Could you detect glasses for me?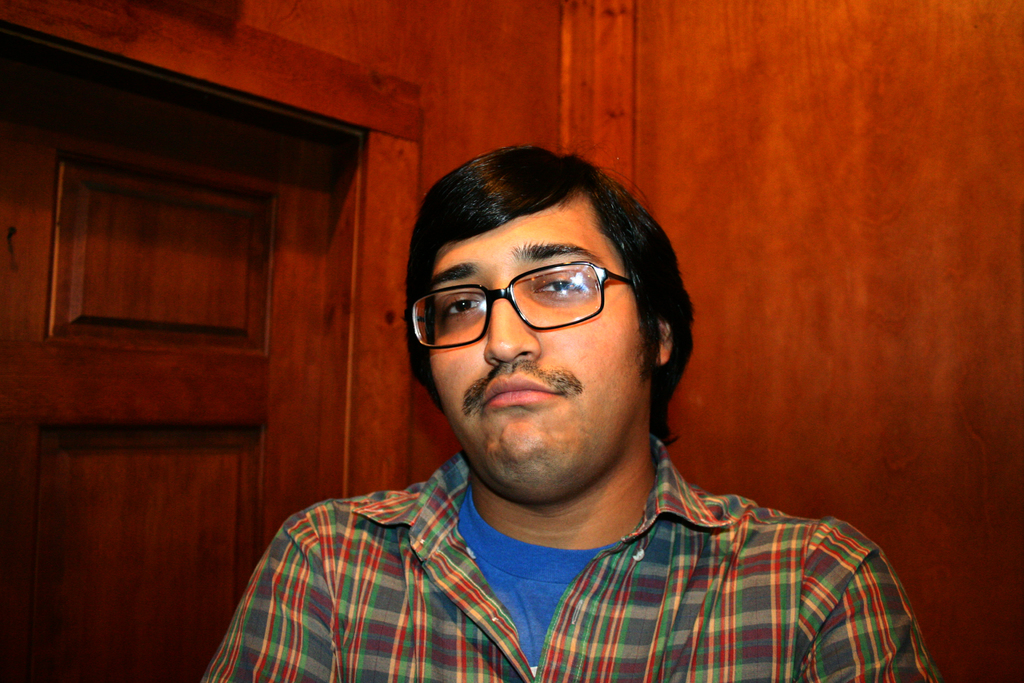
Detection result: box=[419, 262, 644, 338].
